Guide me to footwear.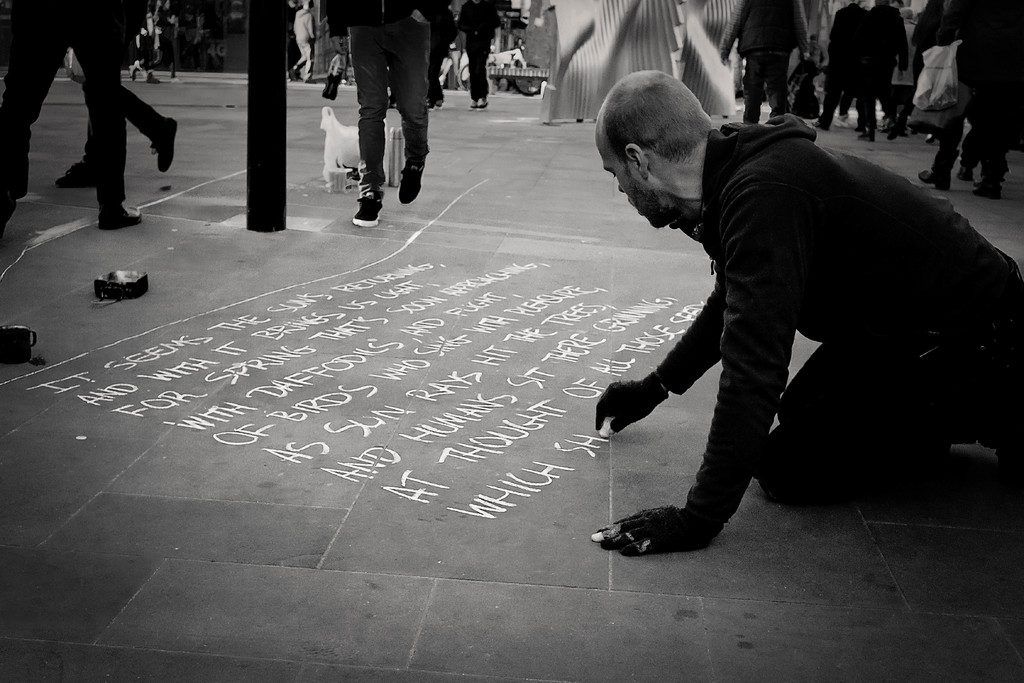
Guidance: [x1=858, y1=129, x2=877, y2=143].
